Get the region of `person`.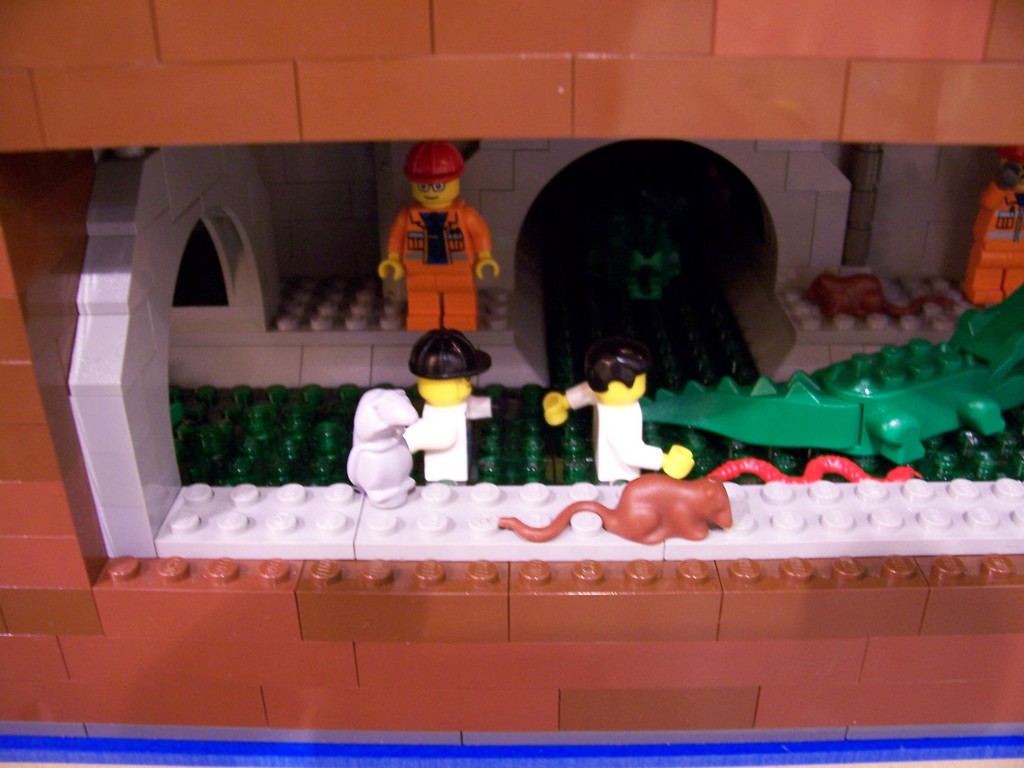
l=543, t=343, r=695, b=482.
